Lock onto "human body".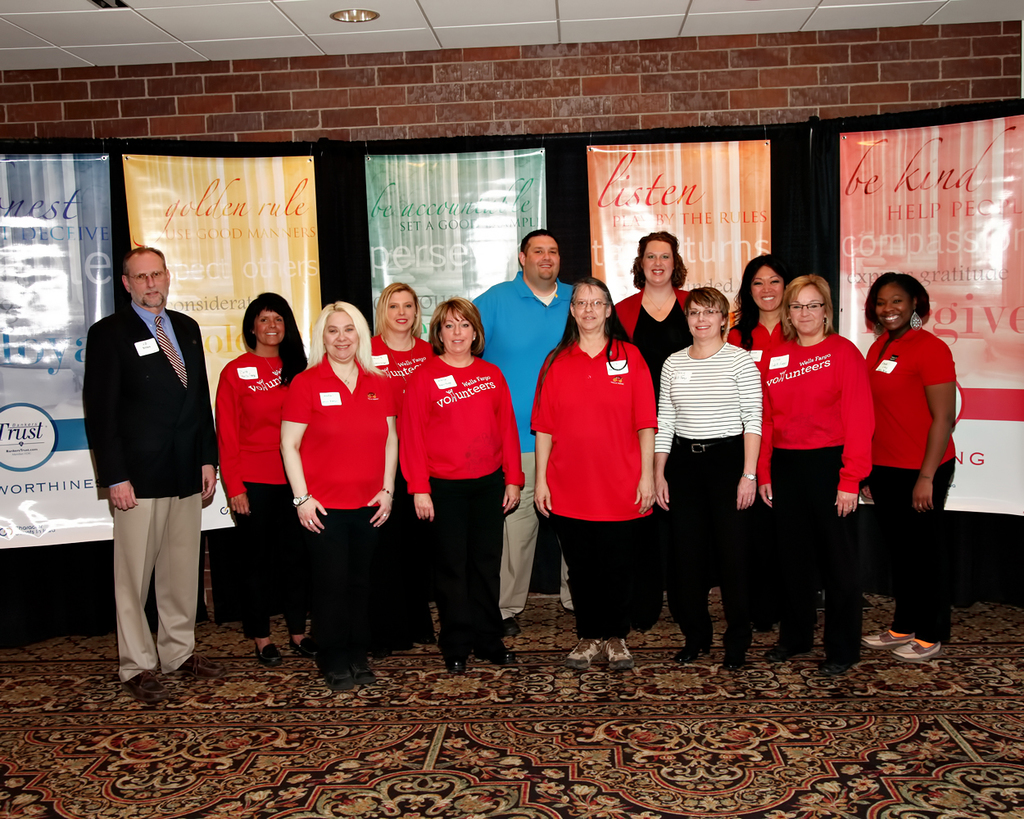
Locked: region(361, 333, 438, 648).
